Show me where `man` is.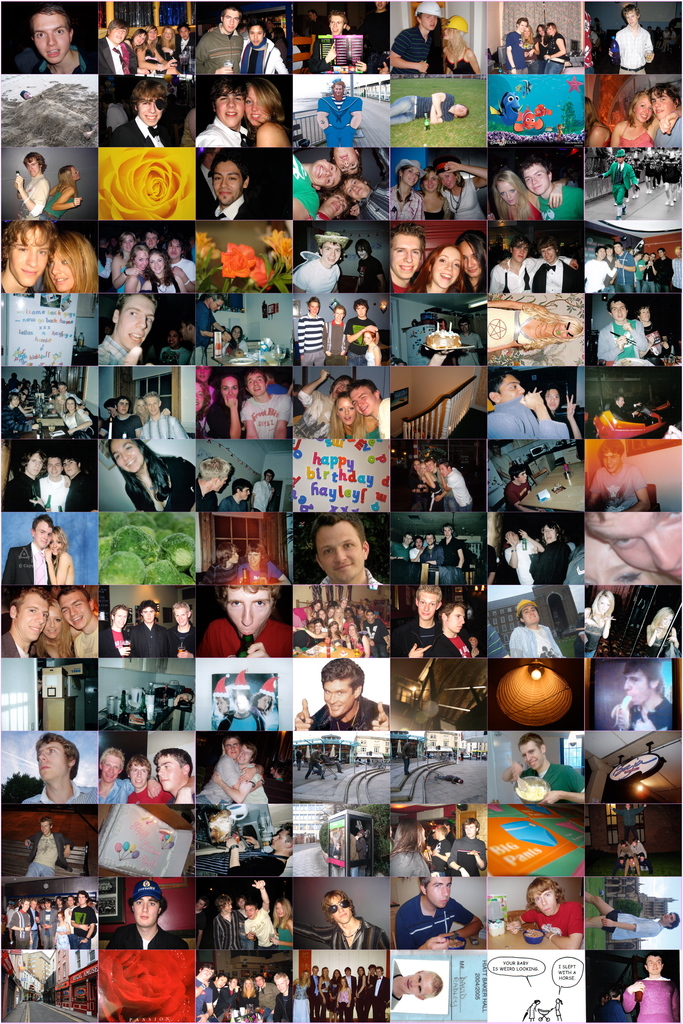
`man` is at (left=606, top=294, right=657, bottom=365).
